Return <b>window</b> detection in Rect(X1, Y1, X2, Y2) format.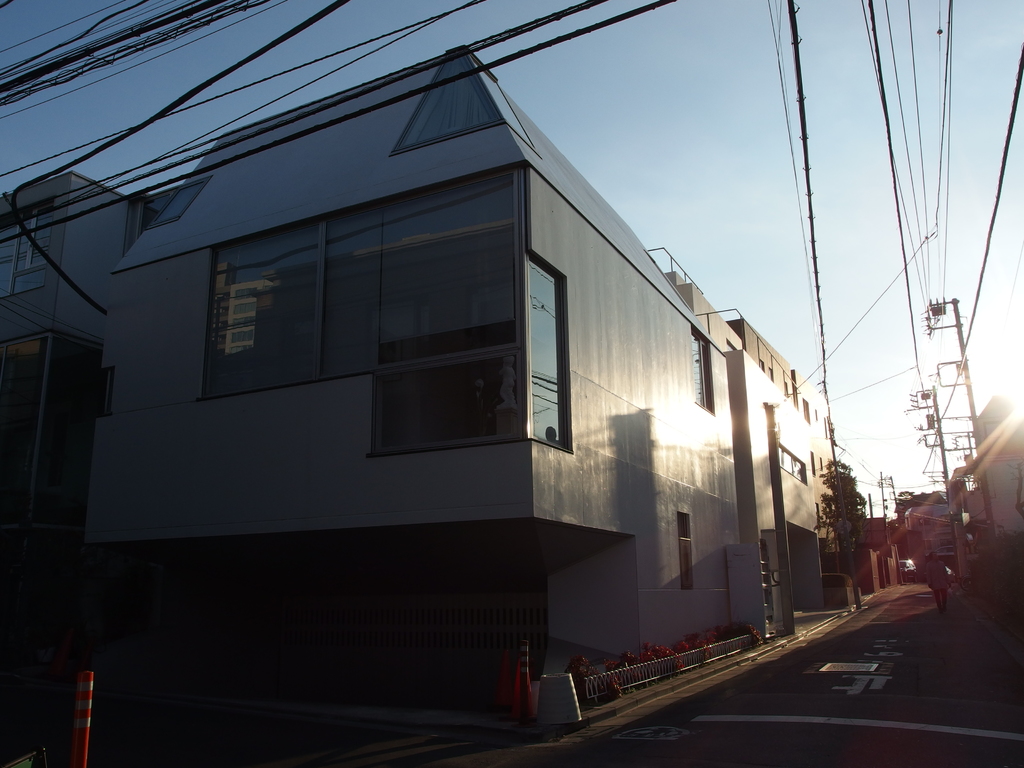
Rect(813, 408, 819, 420).
